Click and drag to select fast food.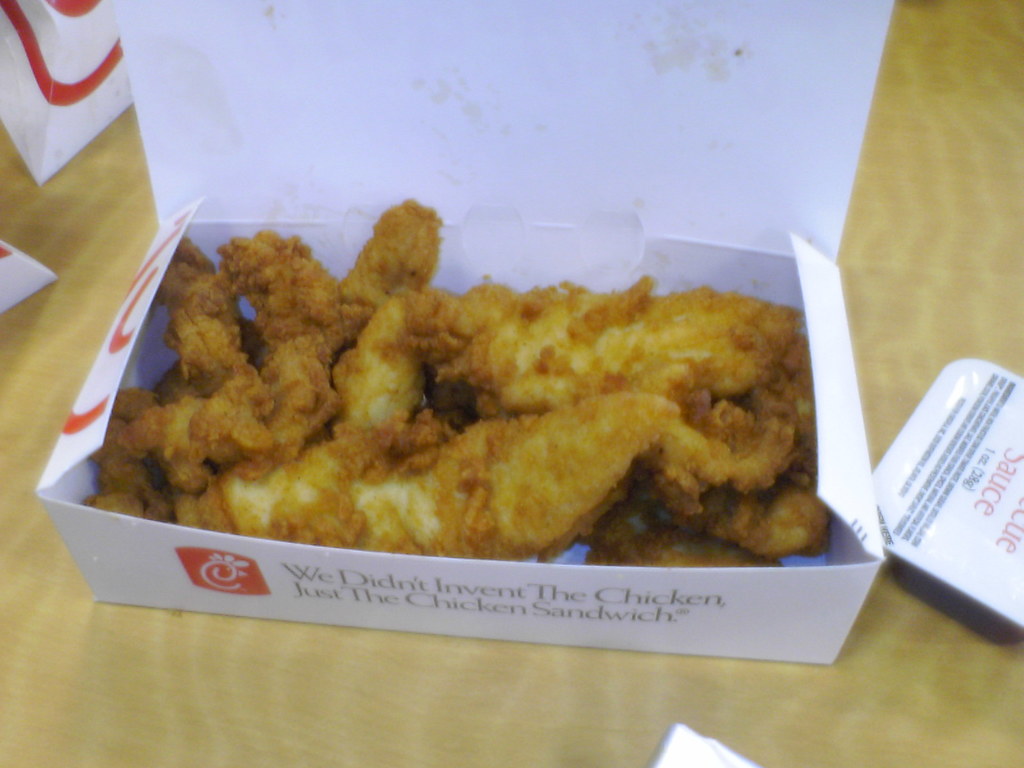
Selection: {"left": 419, "top": 289, "right": 539, "bottom": 365}.
